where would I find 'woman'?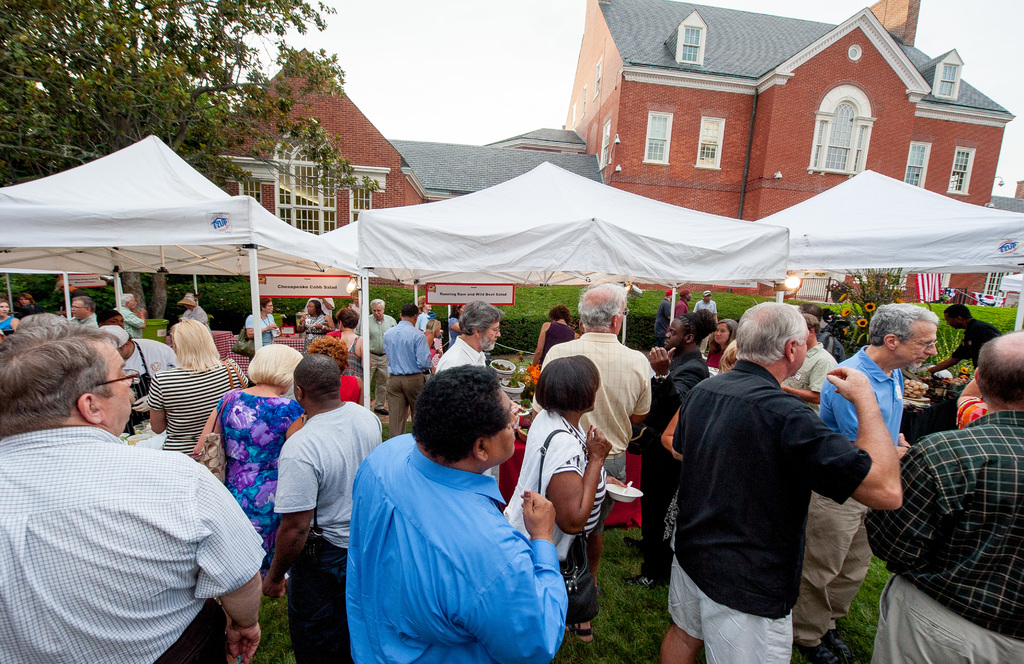
At (147, 319, 248, 458).
